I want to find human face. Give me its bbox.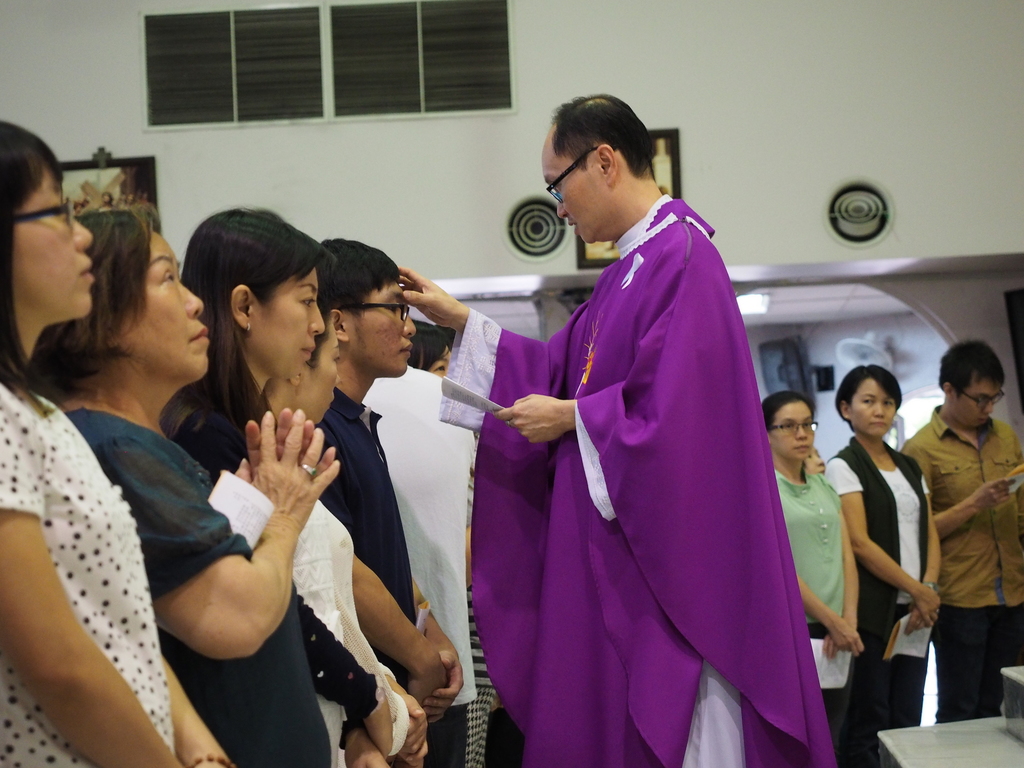
(308, 329, 342, 424).
